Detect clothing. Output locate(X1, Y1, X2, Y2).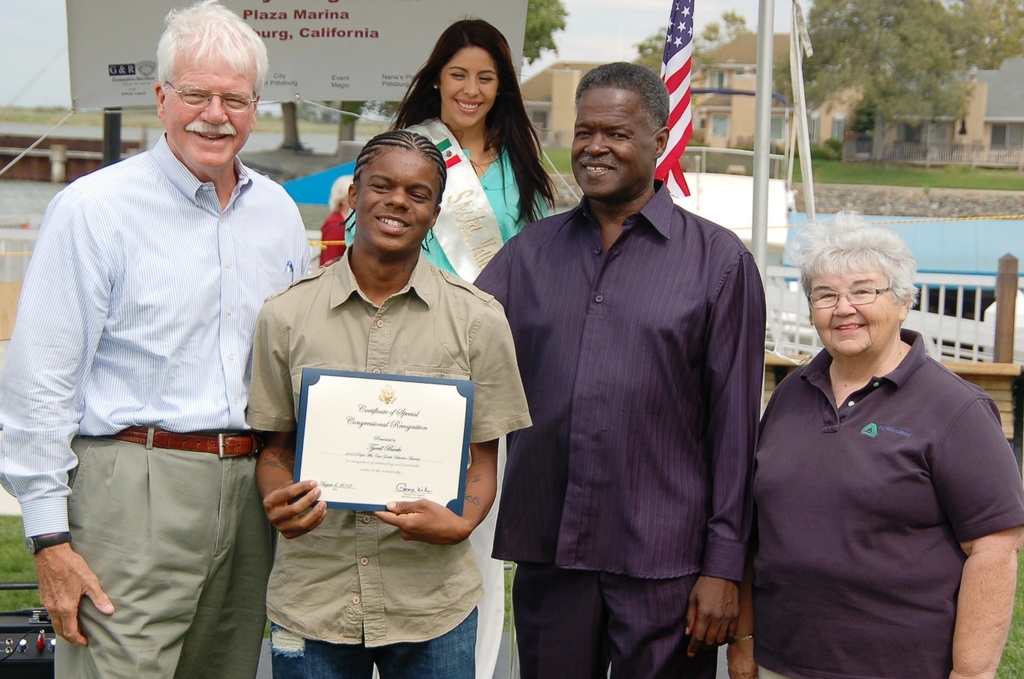
locate(346, 119, 550, 288).
